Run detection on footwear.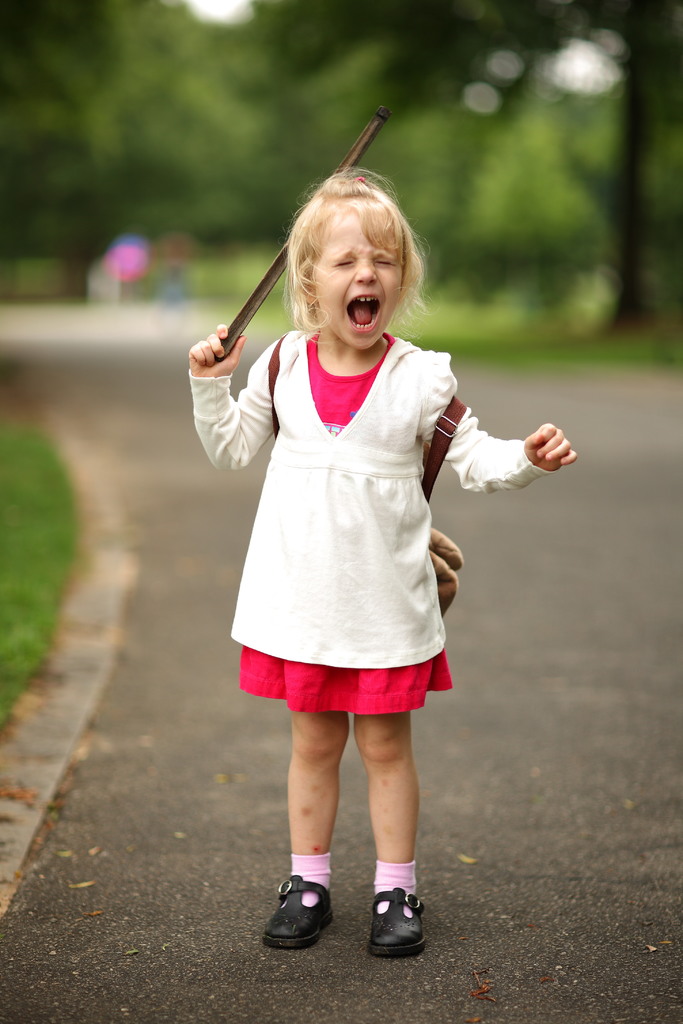
Result: 265,872,340,947.
